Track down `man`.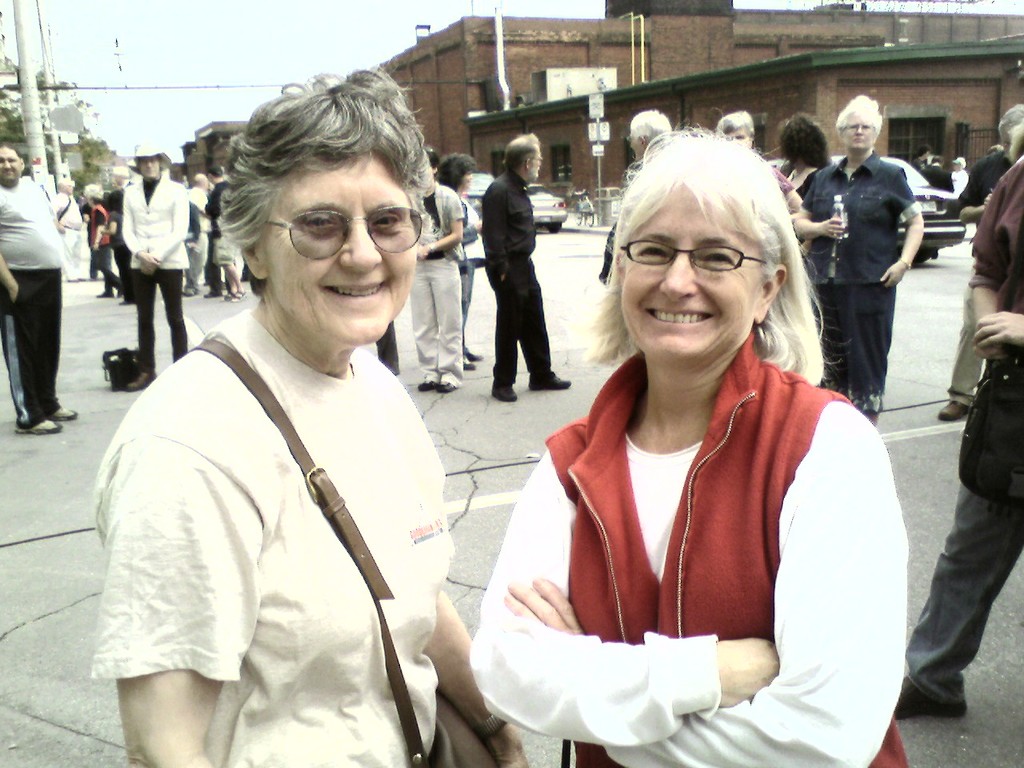
Tracked to {"x1": 943, "y1": 101, "x2": 1023, "y2": 421}.
